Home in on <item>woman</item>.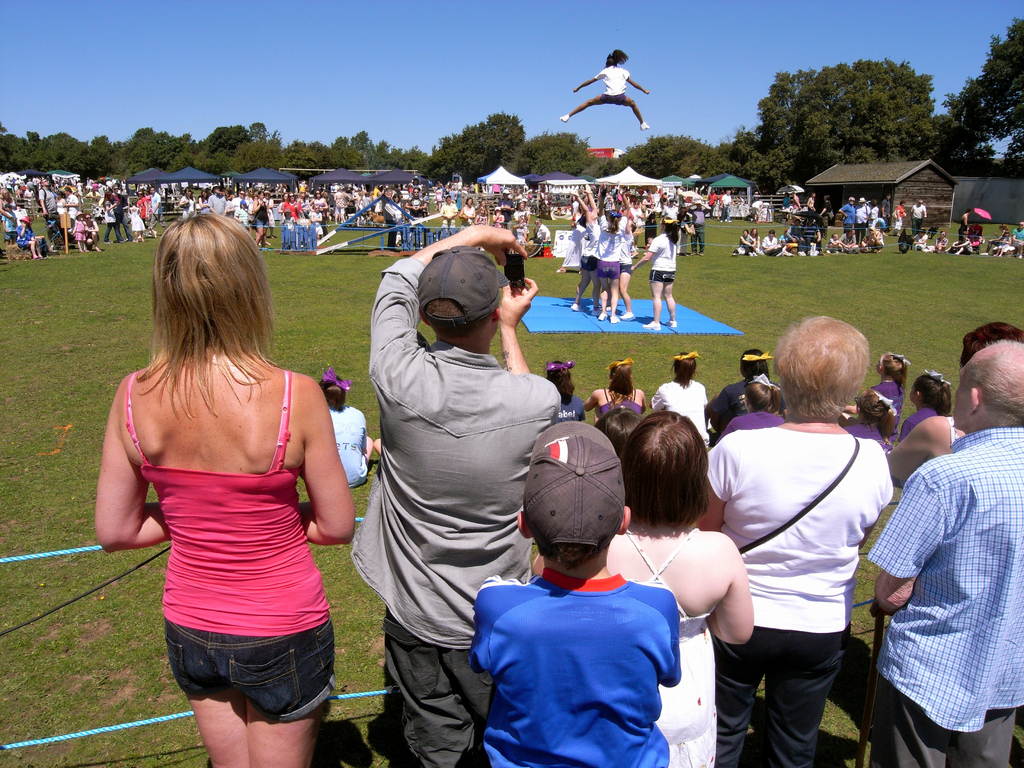
Homed in at {"left": 739, "top": 227, "right": 753, "bottom": 255}.
